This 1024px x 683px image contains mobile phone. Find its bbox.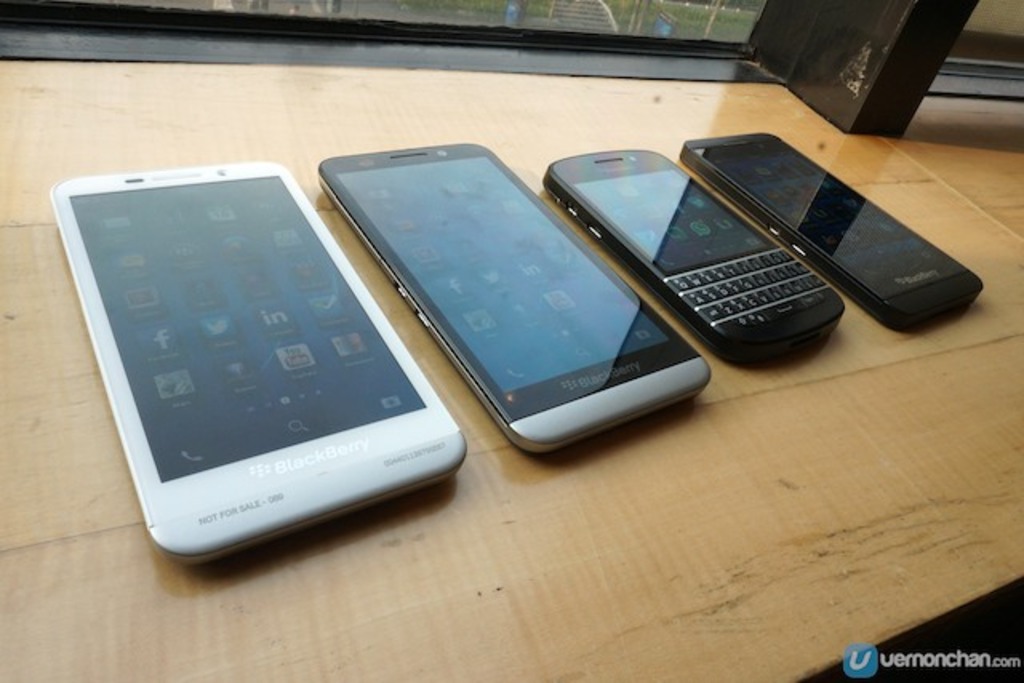
Rect(32, 162, 464, 576).
